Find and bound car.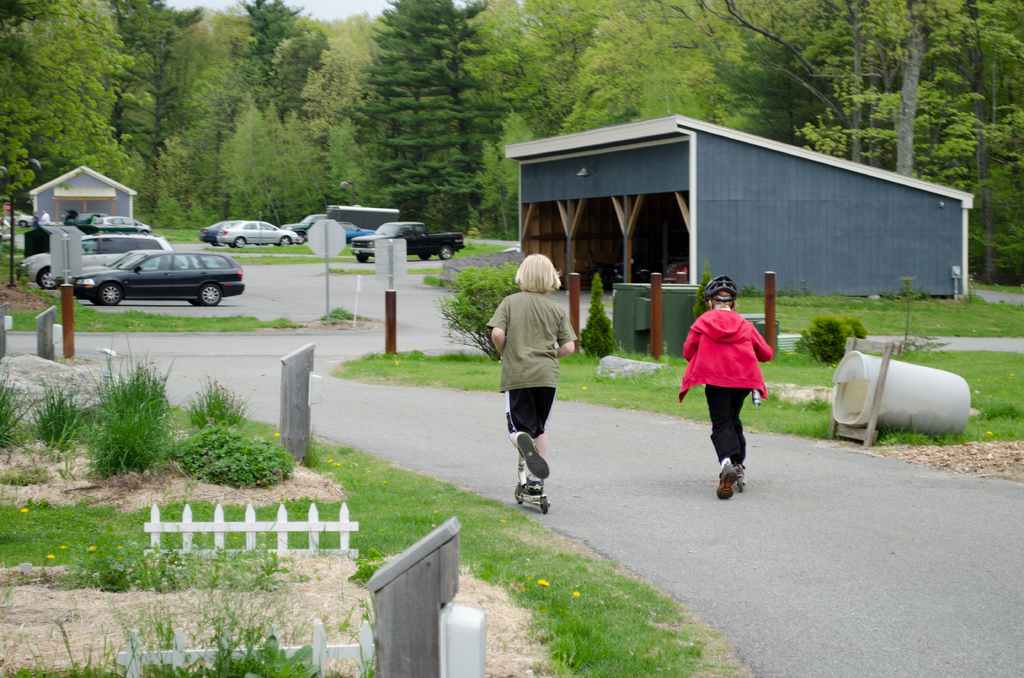
Bound: (left=217, top=216, right=307, bottom=249).
